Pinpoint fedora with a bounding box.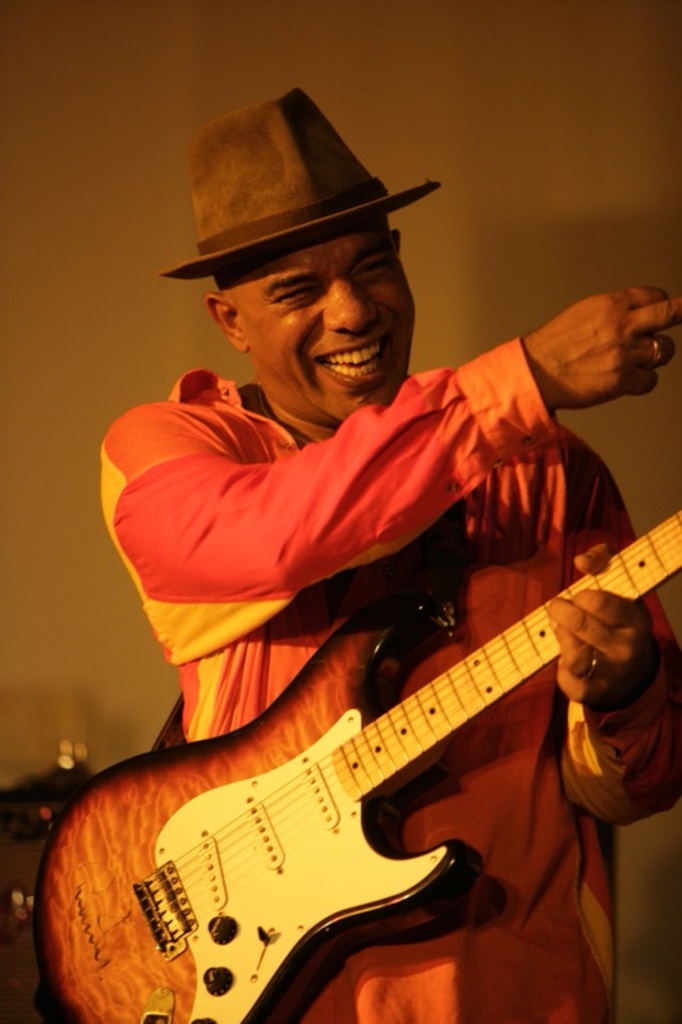
(165, 81, 440, 276).
